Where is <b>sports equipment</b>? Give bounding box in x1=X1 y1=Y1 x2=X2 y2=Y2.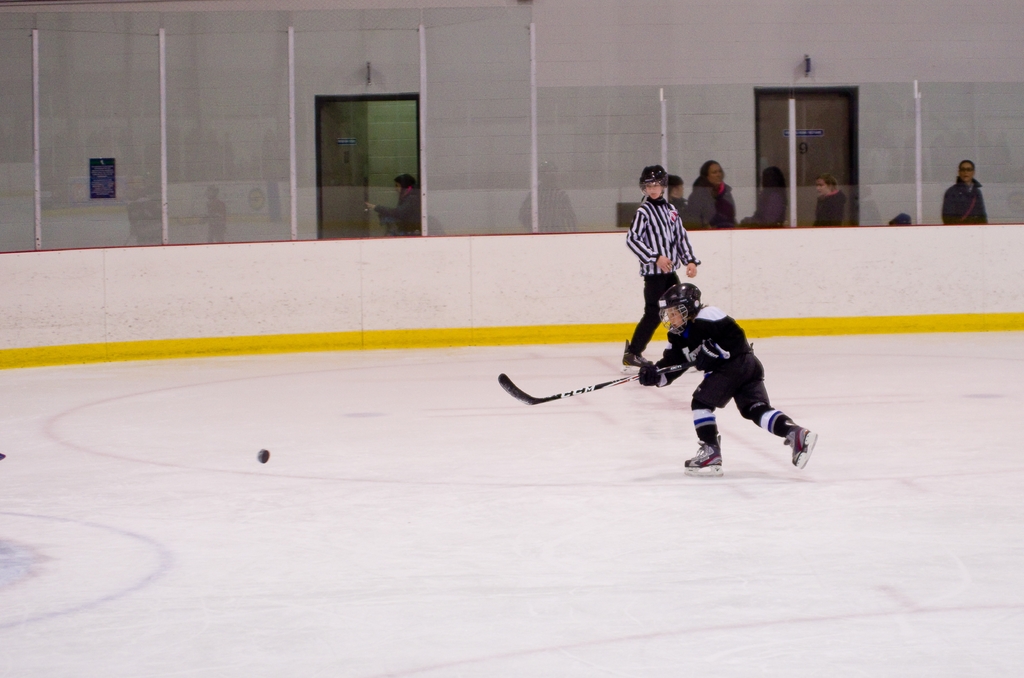
x1=620 y1=342 x2=646 y2=372.
